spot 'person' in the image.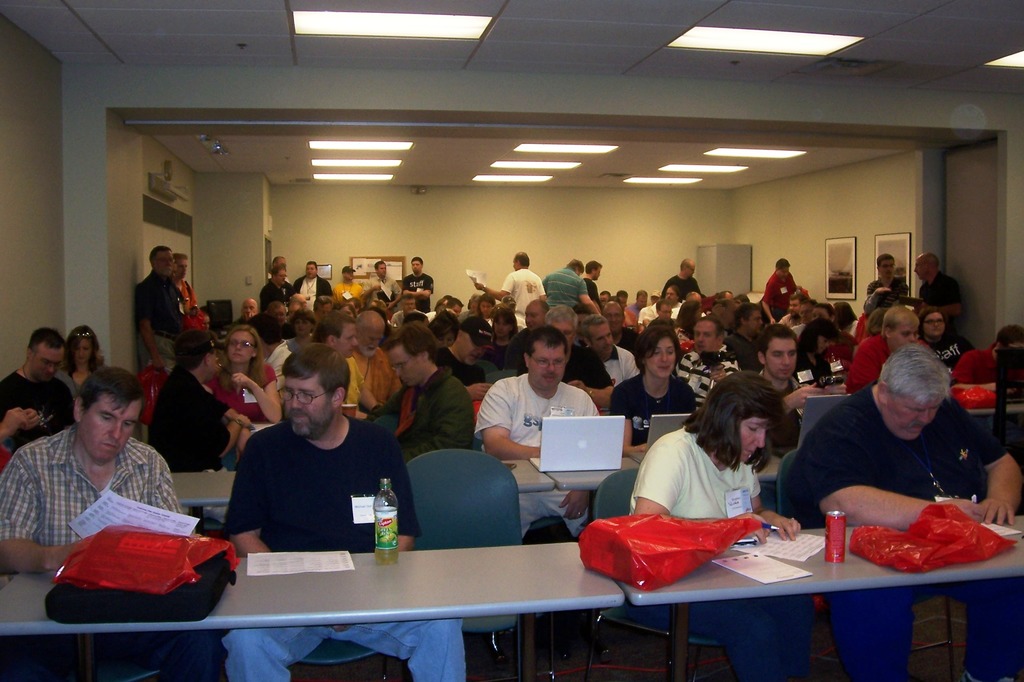
'person' found at x1=540, y1=255, x2=600, y2=309.
